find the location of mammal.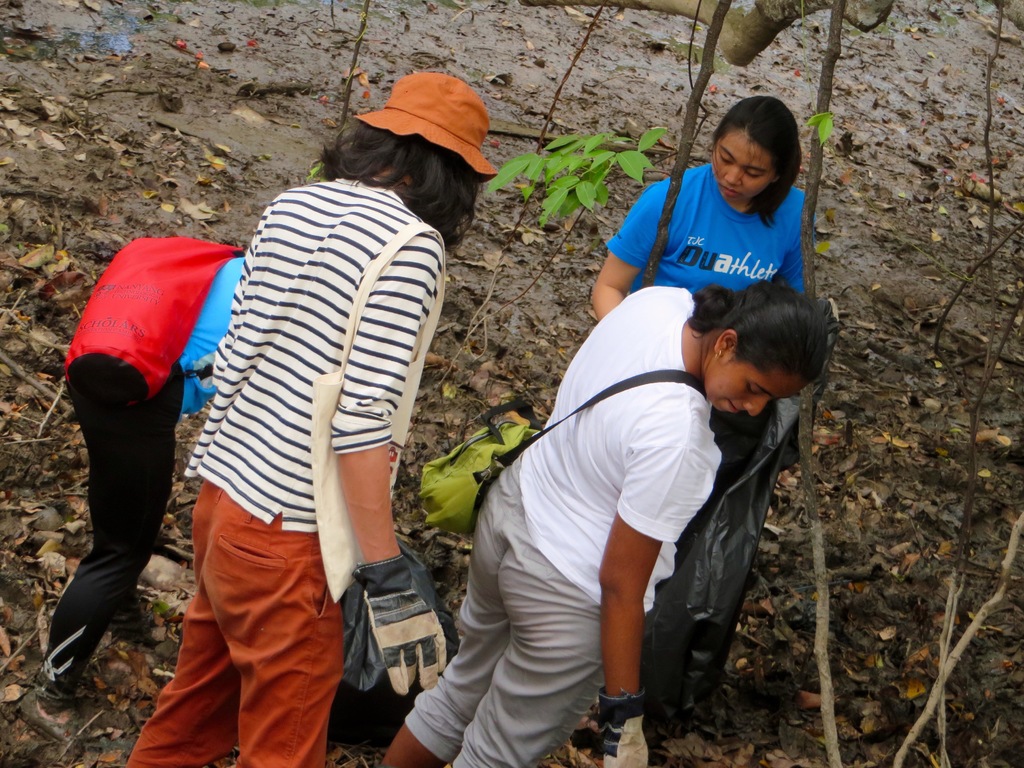
Location: left=587, top=95, right=814, bottom=716.
